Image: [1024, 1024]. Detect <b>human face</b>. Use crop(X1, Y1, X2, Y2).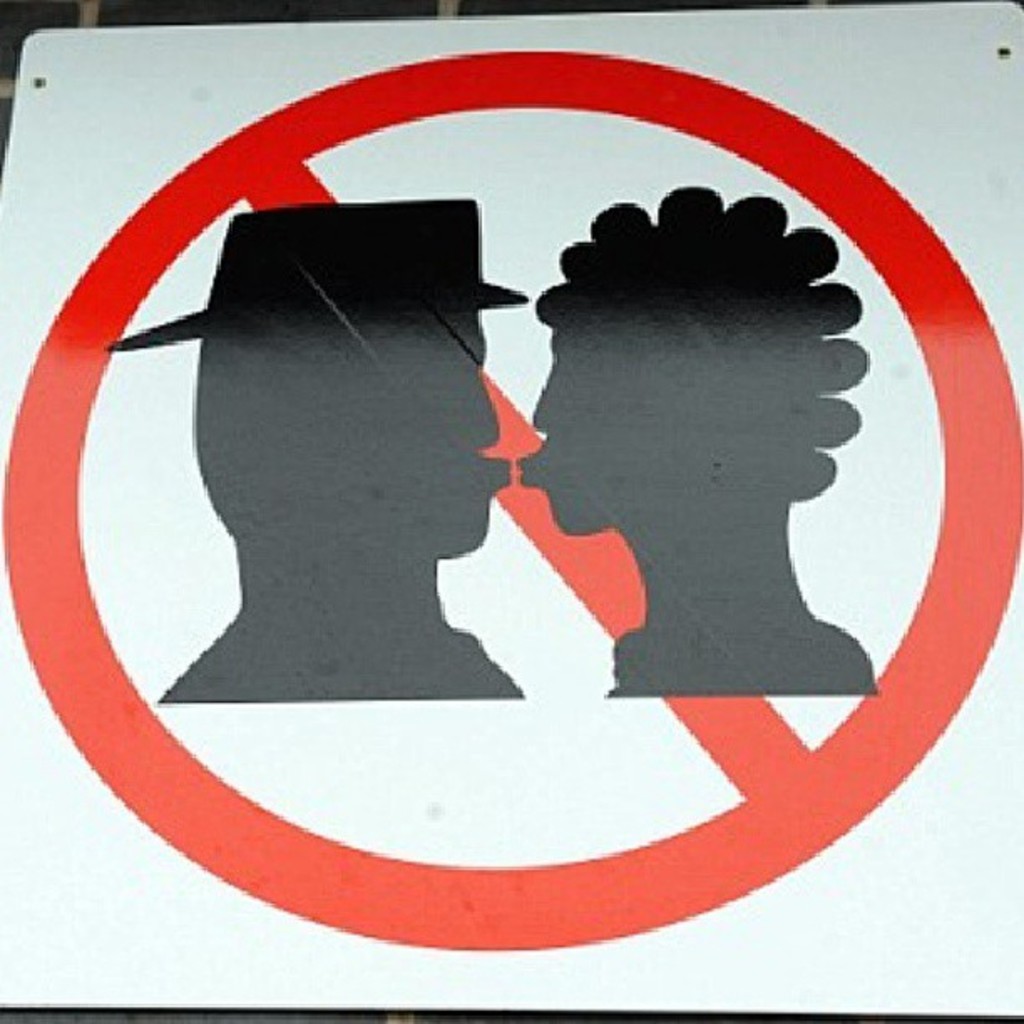
crop(418, 326, 520, 562).
